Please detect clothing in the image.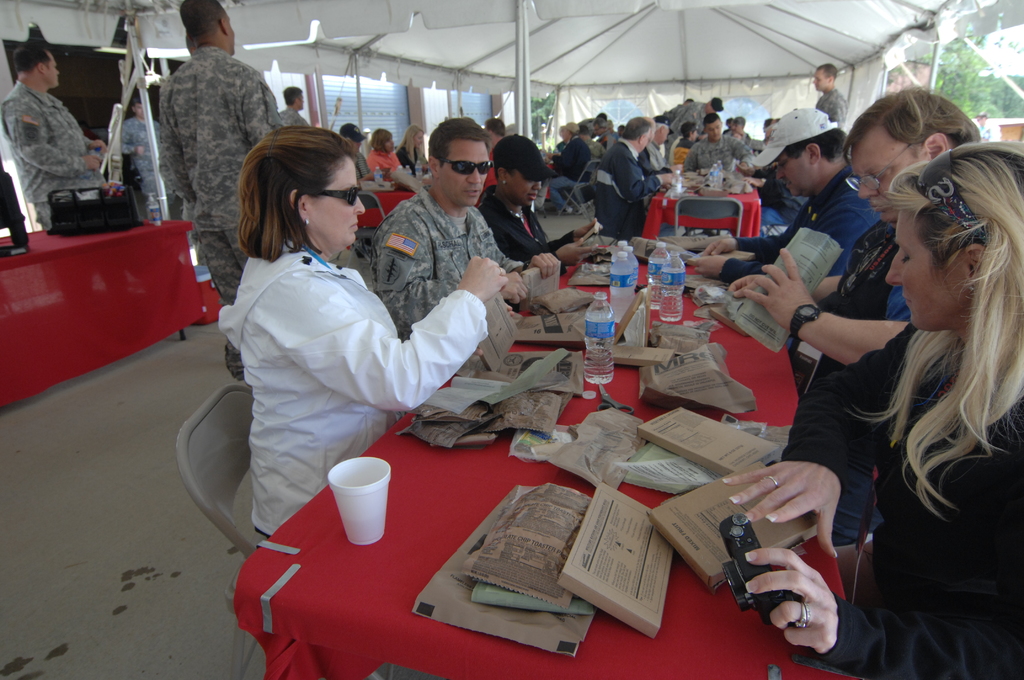
detection(834, 199, 908, 344).
